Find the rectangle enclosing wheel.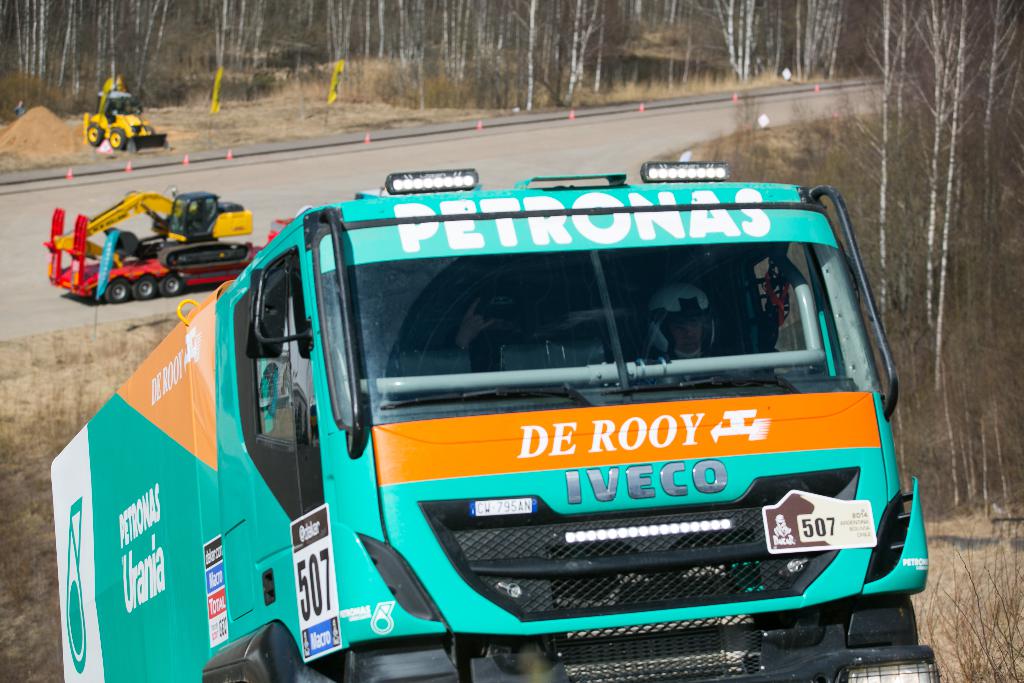
[x1=108, y1=281, x2=126, y2=304].
